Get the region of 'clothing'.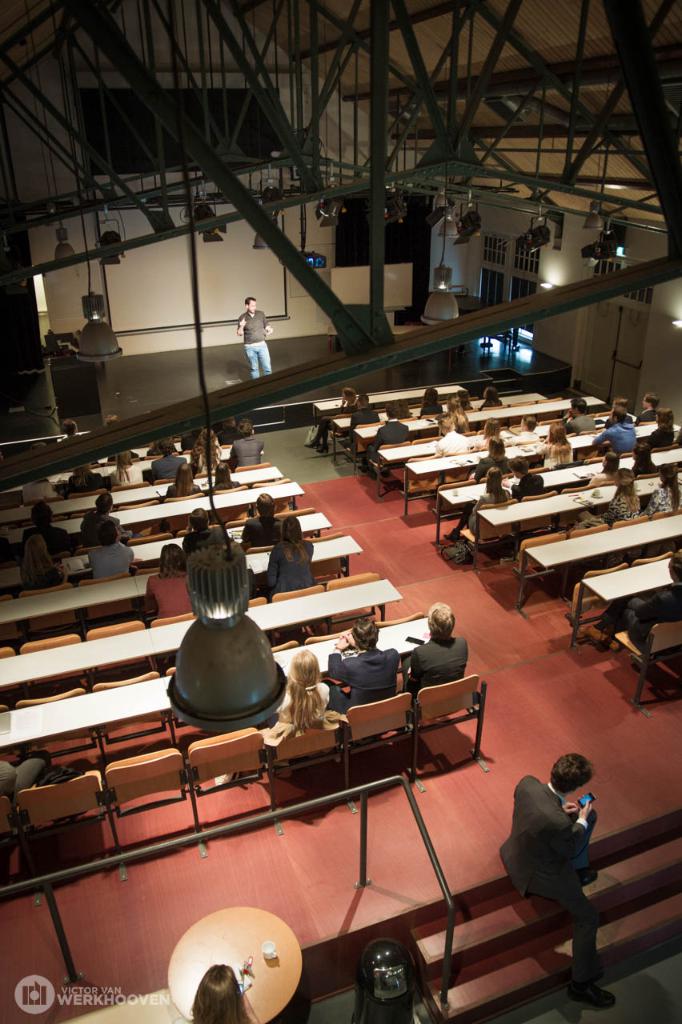
bbox(600, 496, 658, 521).
